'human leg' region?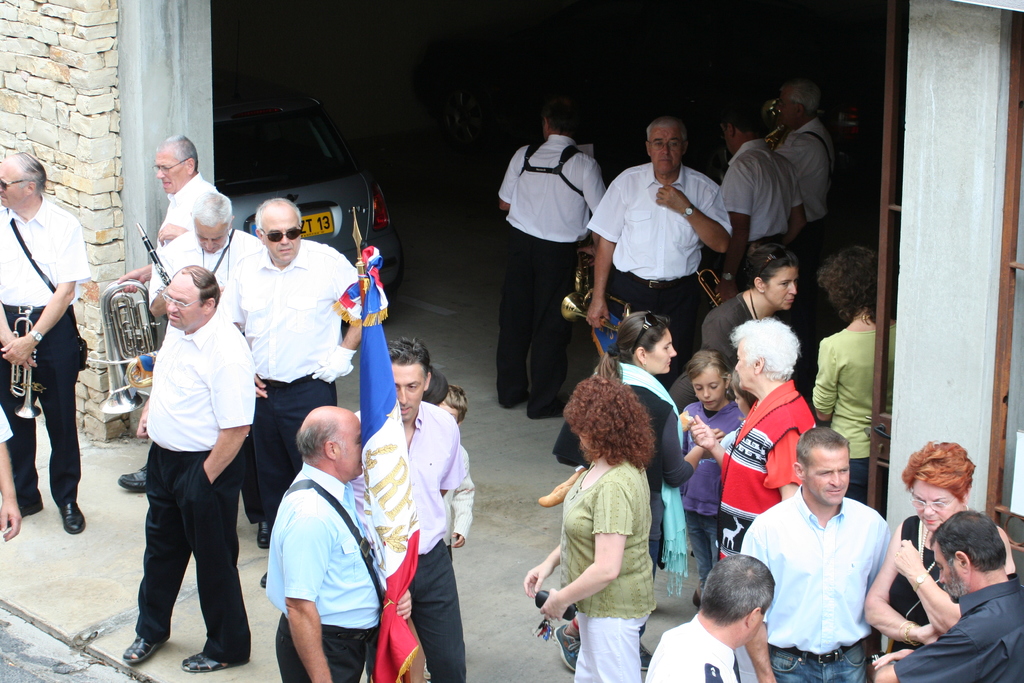
<bbox>412, 549, 476, 682</bbox>
